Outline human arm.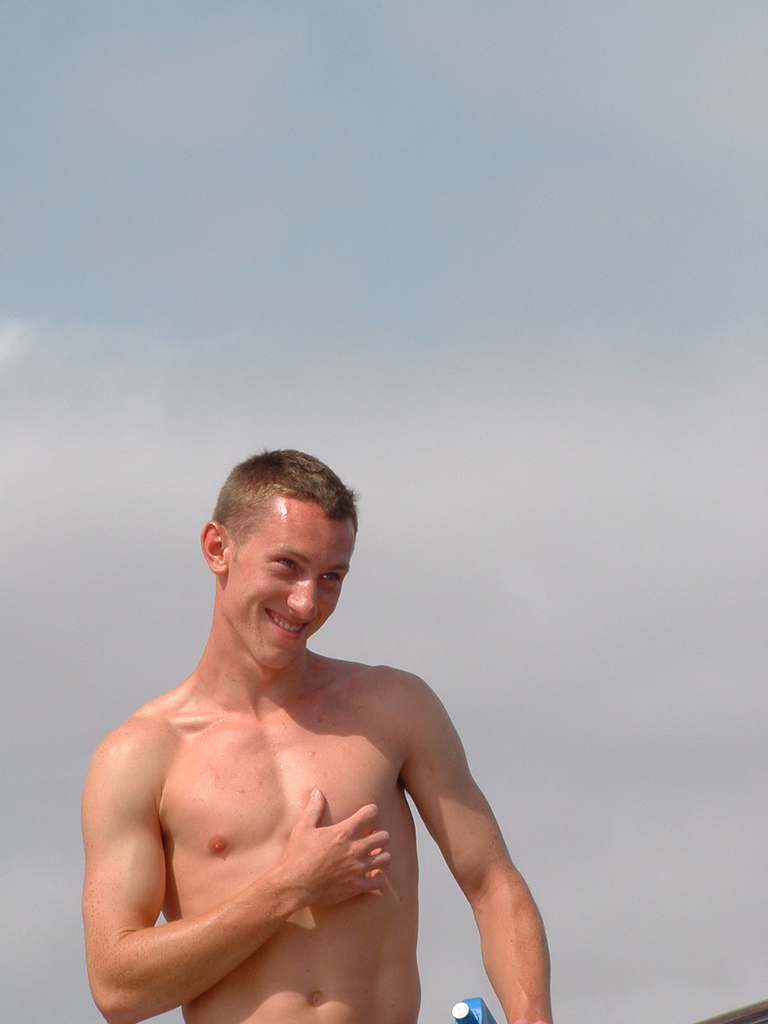
Outline: <region>69, 708, 394, 1023</region>.
